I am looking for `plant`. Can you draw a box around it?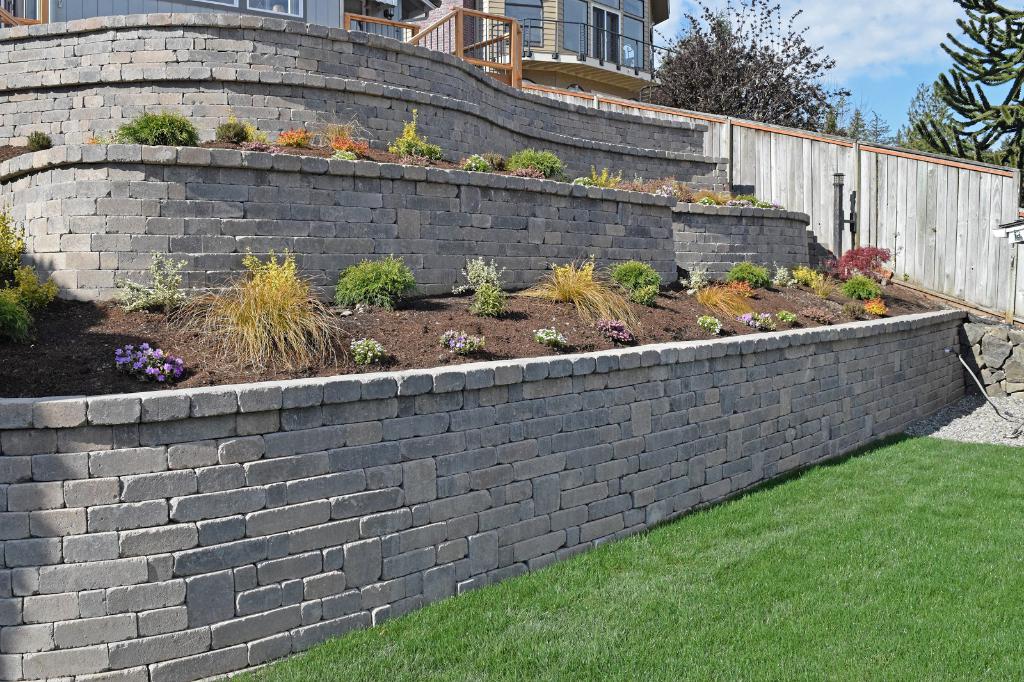
Sure, the bounding box is {"left": 444, "top": 320, "right": 508, "bottom": 365}.
